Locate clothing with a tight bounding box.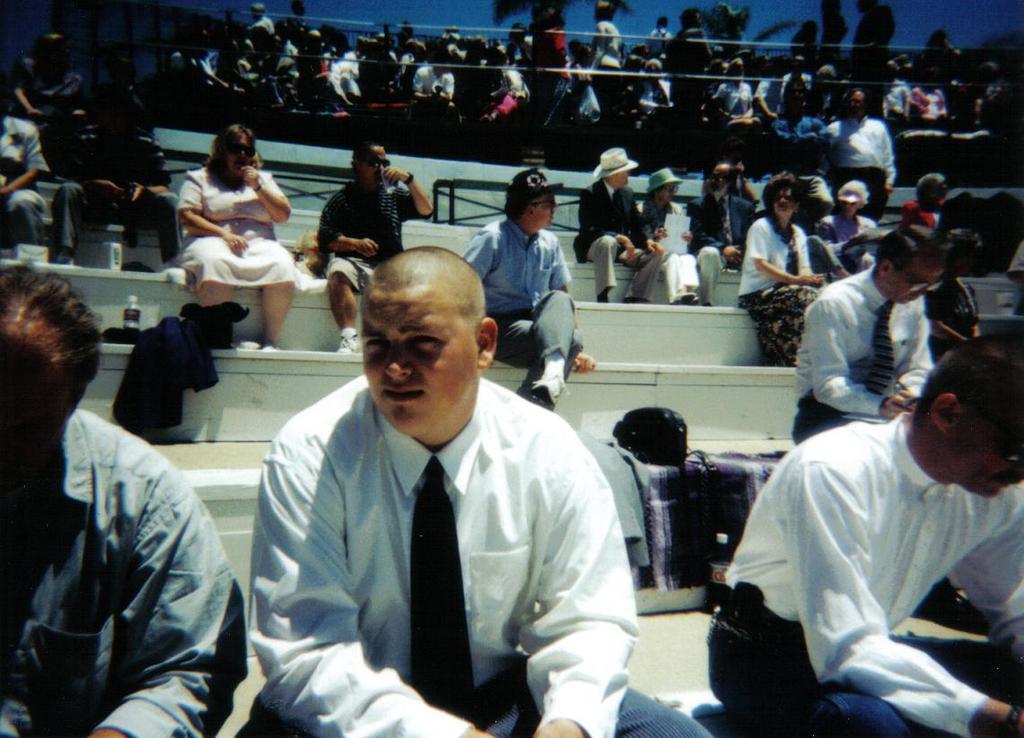
777 69 812 124.
